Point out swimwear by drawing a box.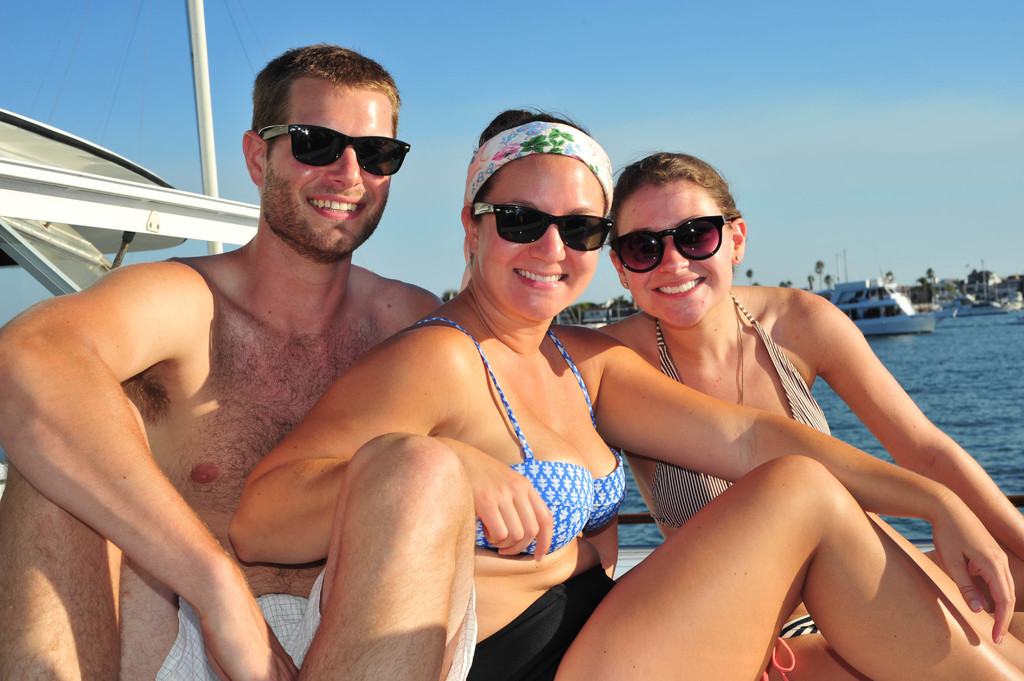
775:615:825:650.
